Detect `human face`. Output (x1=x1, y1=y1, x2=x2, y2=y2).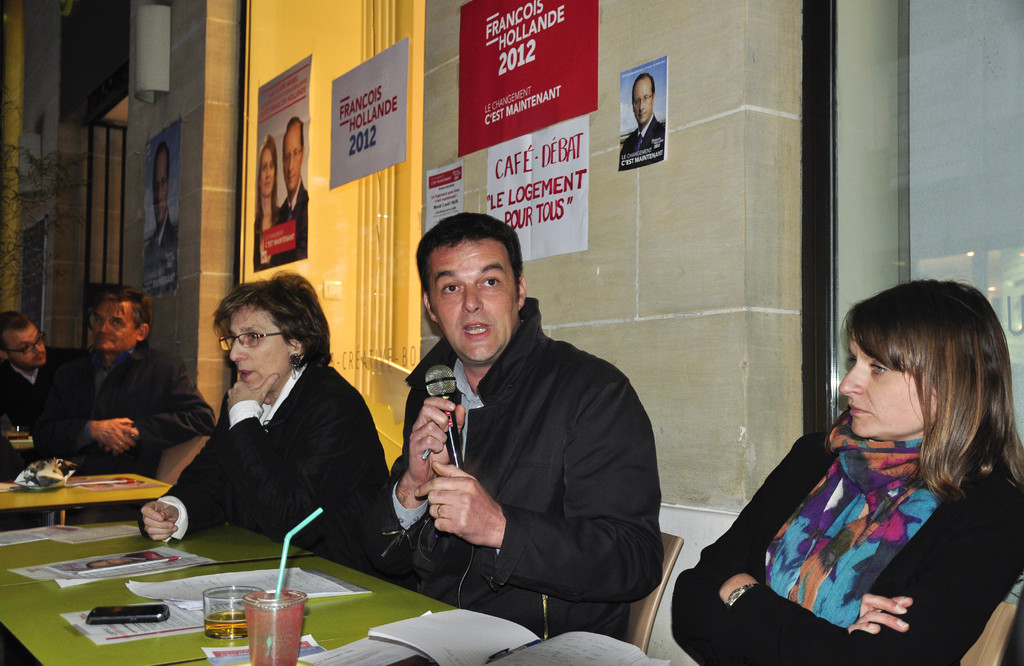
(x1=421, y1=240, x2=518, y2=360).
